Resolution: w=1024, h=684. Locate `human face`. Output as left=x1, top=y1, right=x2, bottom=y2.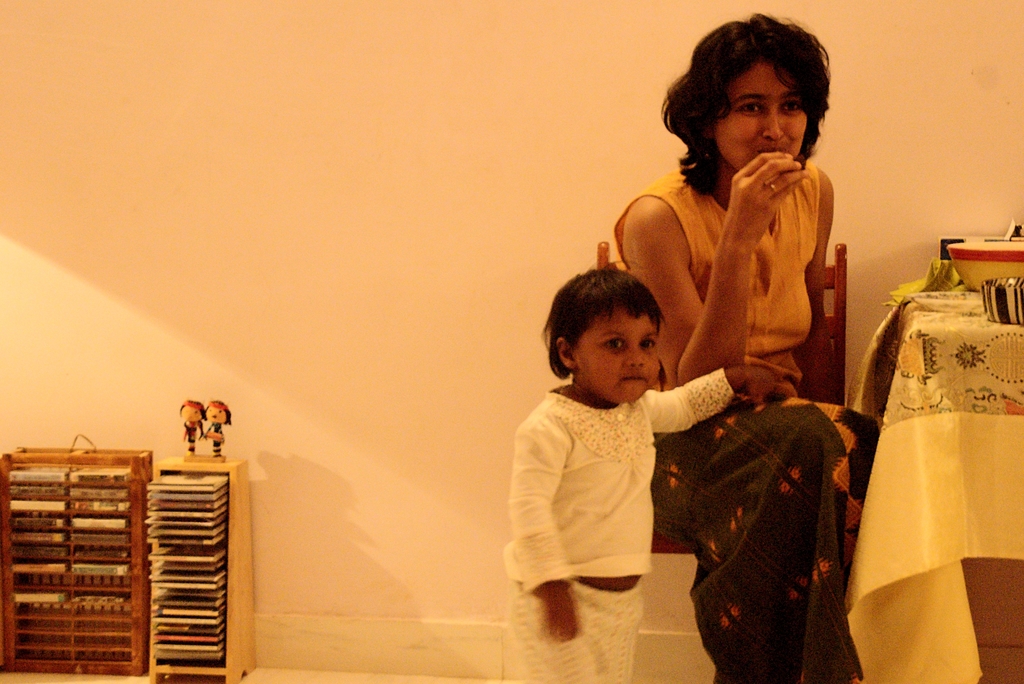
left=714, top=65, right=809, bottom=170.
